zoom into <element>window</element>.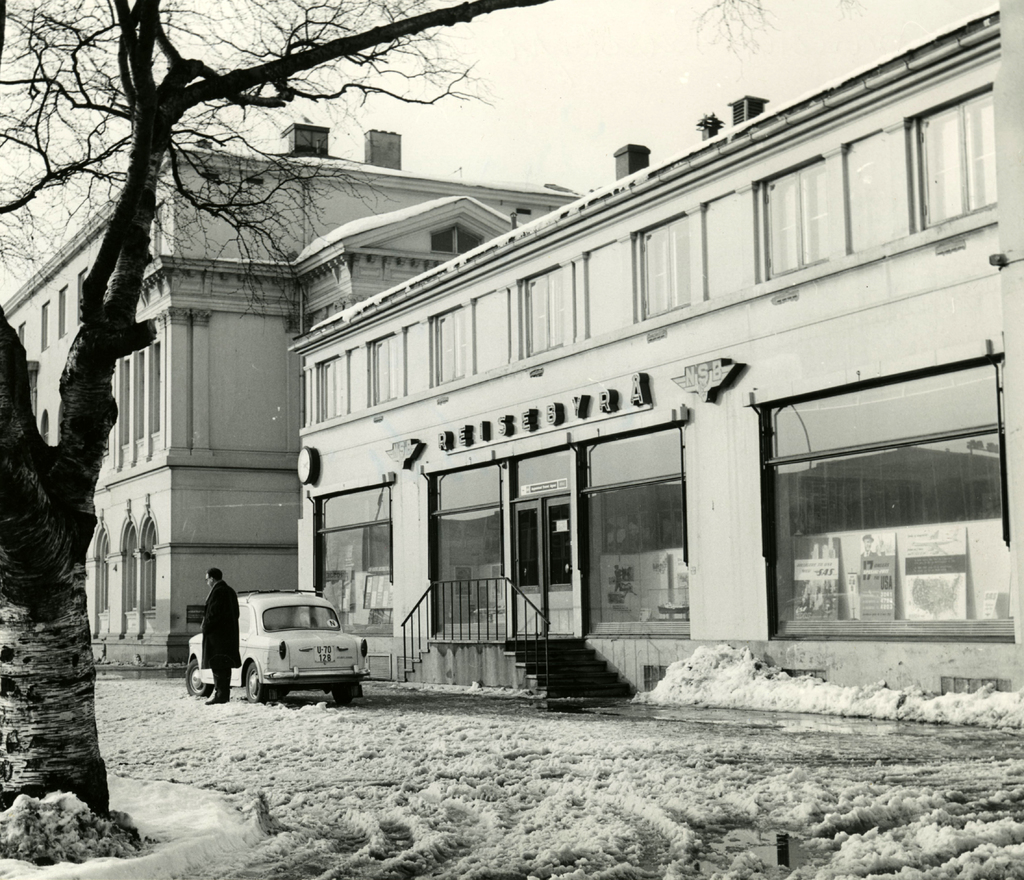
Zoom target: [436, 228, 484, 255].
